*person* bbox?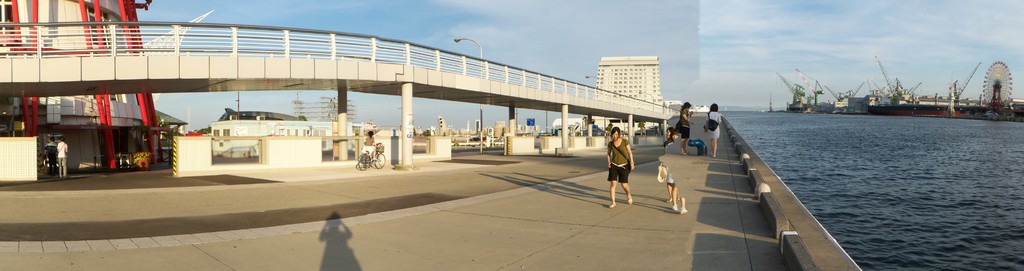
702 101 721 152
